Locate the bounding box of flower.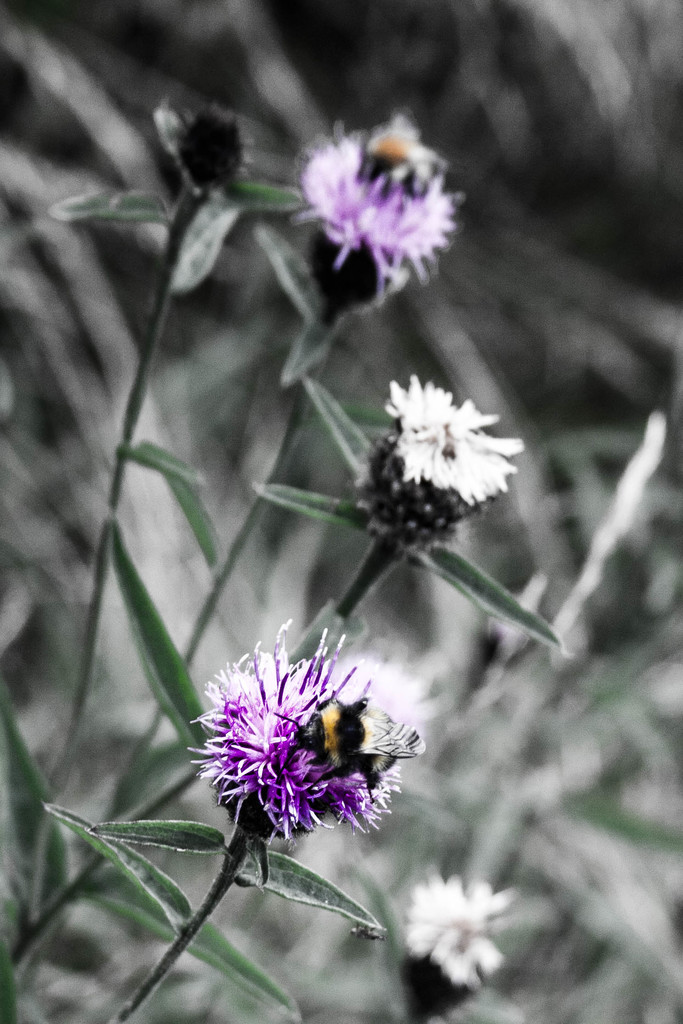
Bounding box: (left=379, top=372, right=533, bottom=508).
